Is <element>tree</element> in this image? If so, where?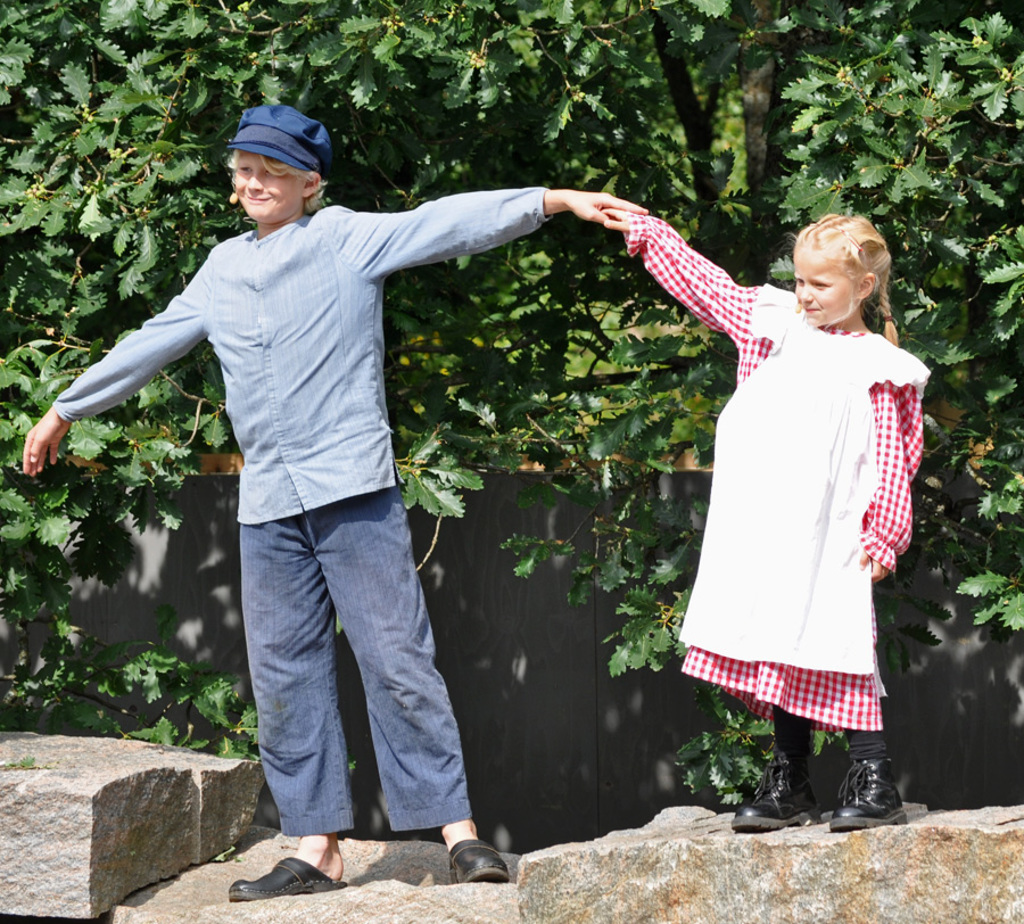
Yes, at x1=0 y1=0 x2=1023 y2=811.
